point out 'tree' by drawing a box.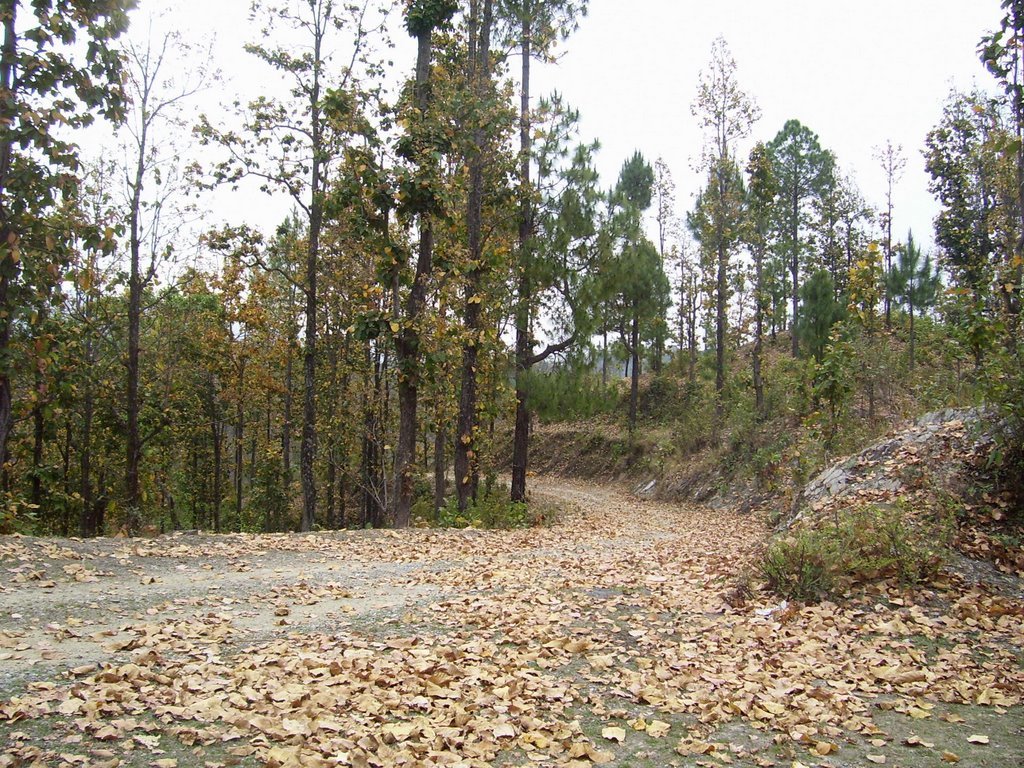
l=979, t=0, r=1023, b=313.
